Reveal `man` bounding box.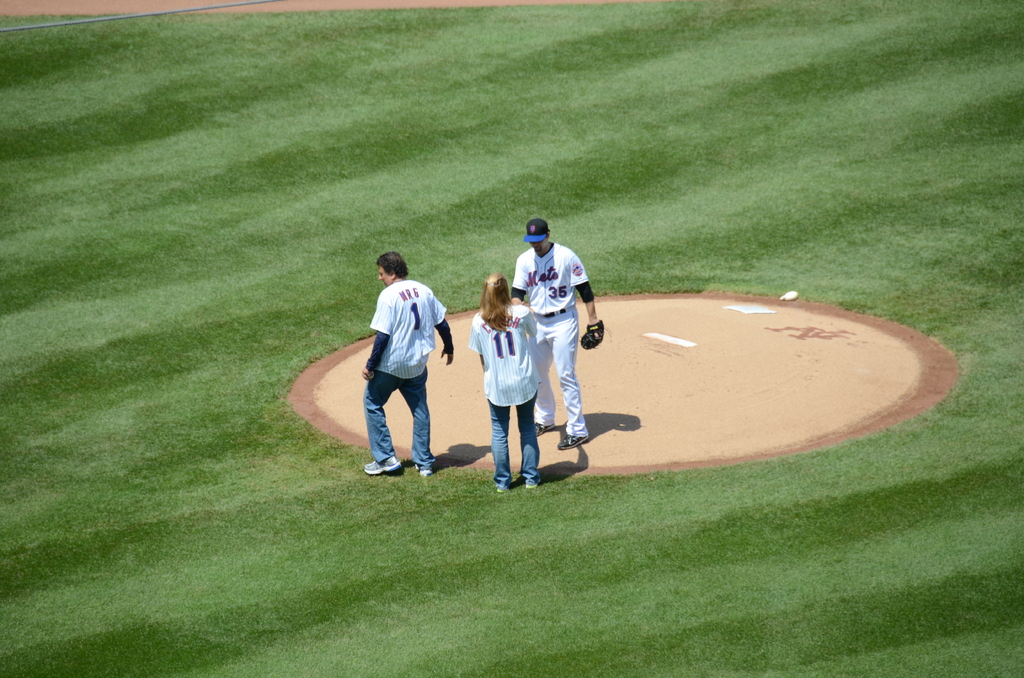
Revealed: BBox(360, 250, 458, 476).
